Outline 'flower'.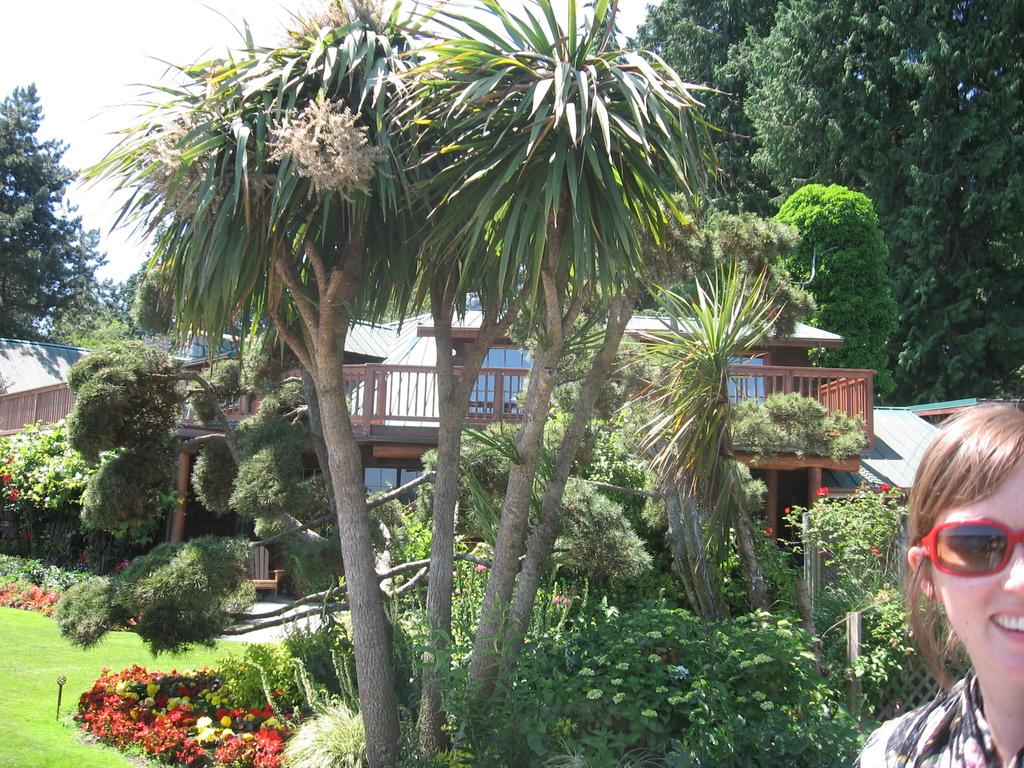
Outline: [863,542,878,553].
